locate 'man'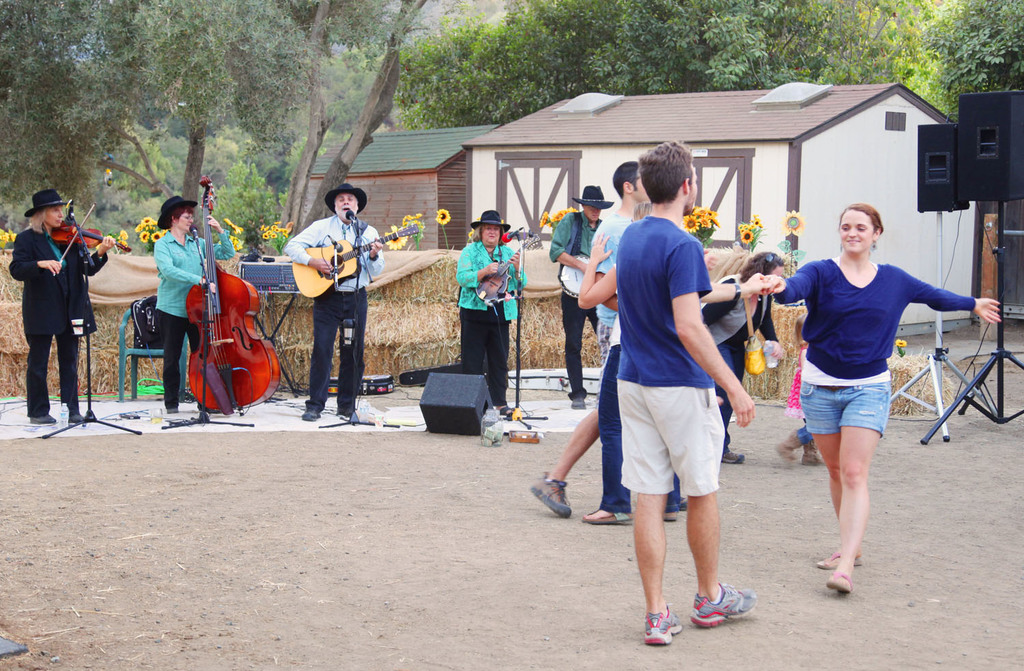
545,184,616,416
